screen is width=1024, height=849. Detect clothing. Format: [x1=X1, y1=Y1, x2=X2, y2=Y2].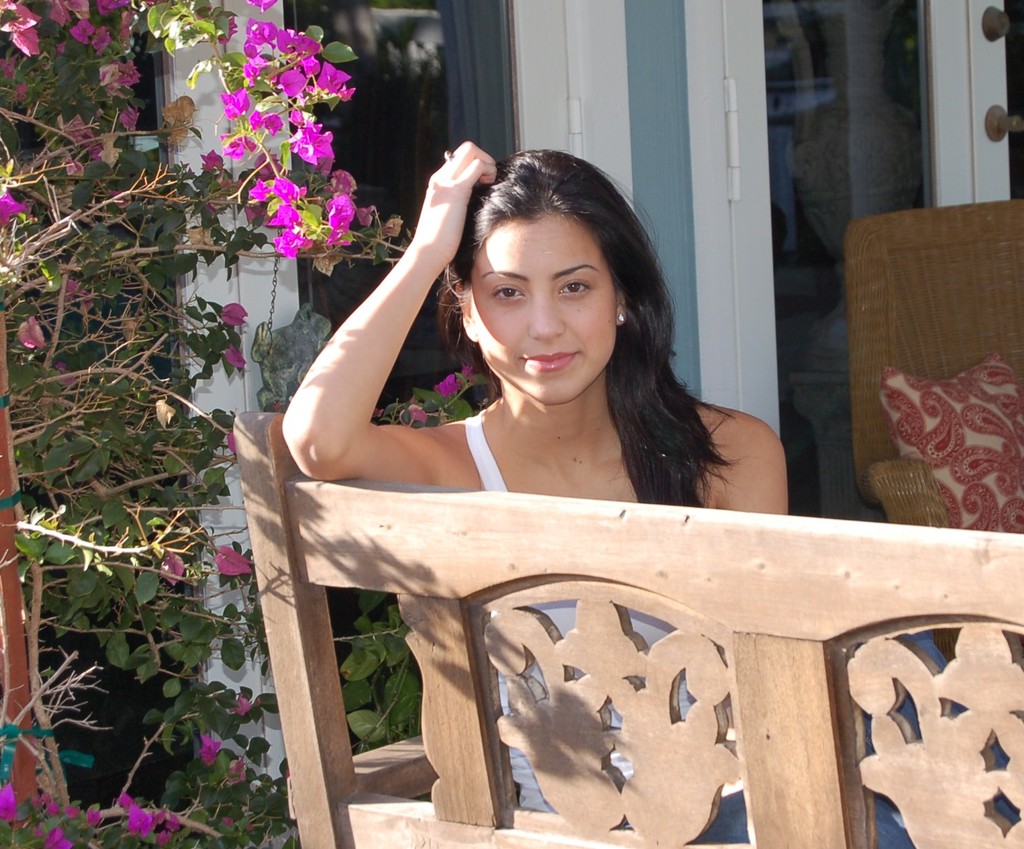
[x1=462, y1=412, x2=1021, y2=848].
